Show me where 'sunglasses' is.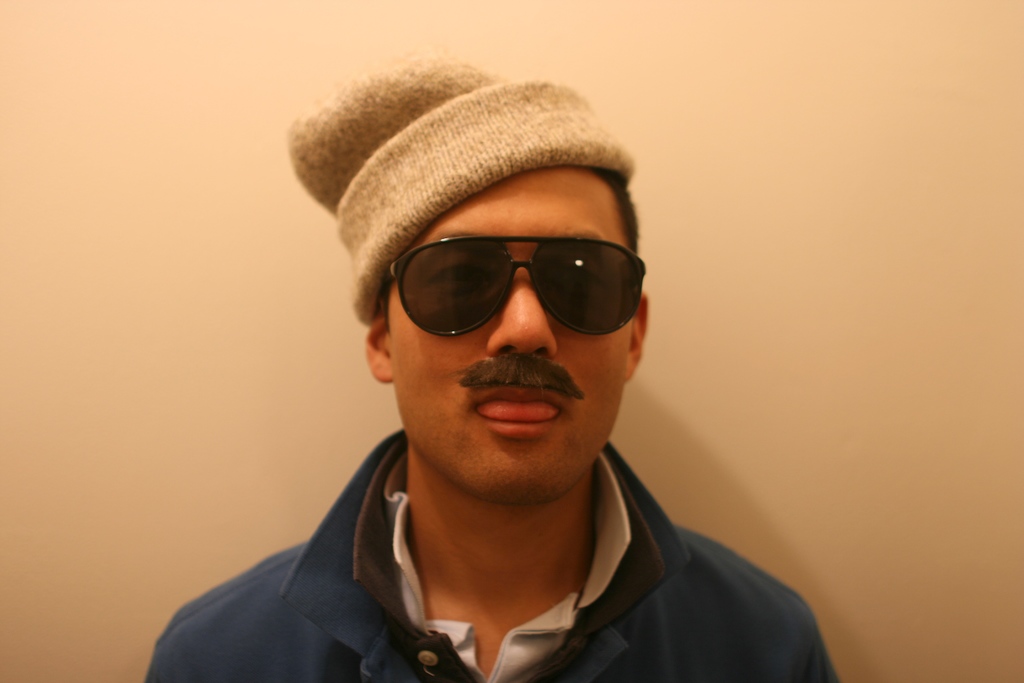
'sunglasses' is at 387 233 646 339.
